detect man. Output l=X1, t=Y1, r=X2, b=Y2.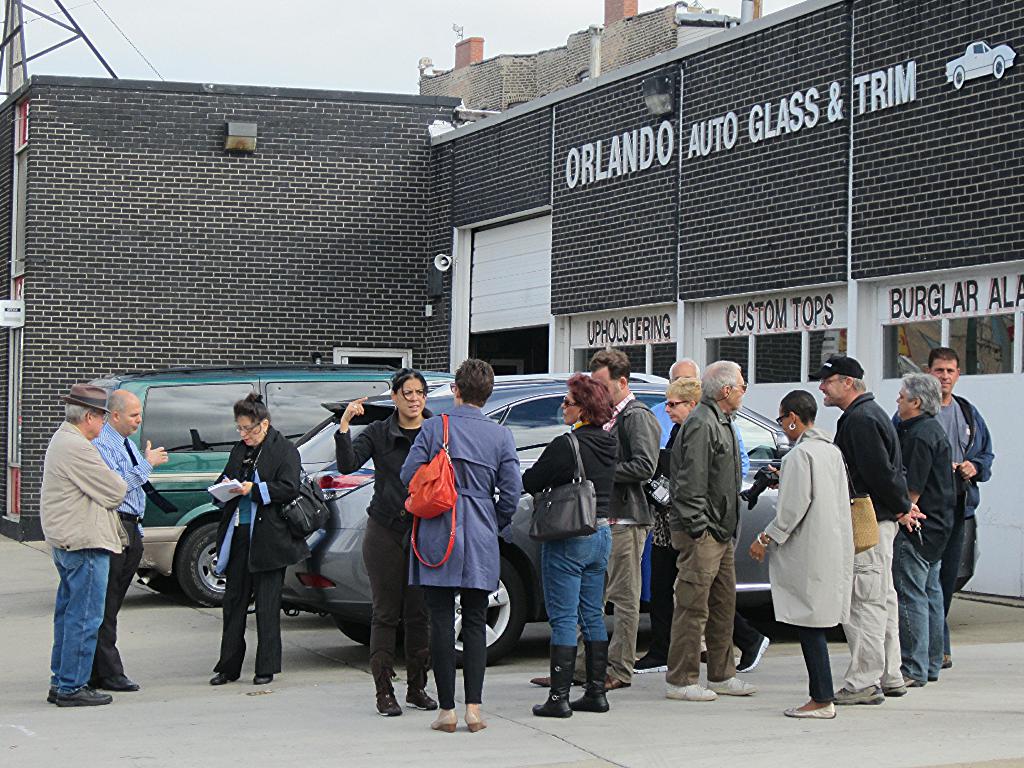
l=648, t=357, r=747, b=664.
